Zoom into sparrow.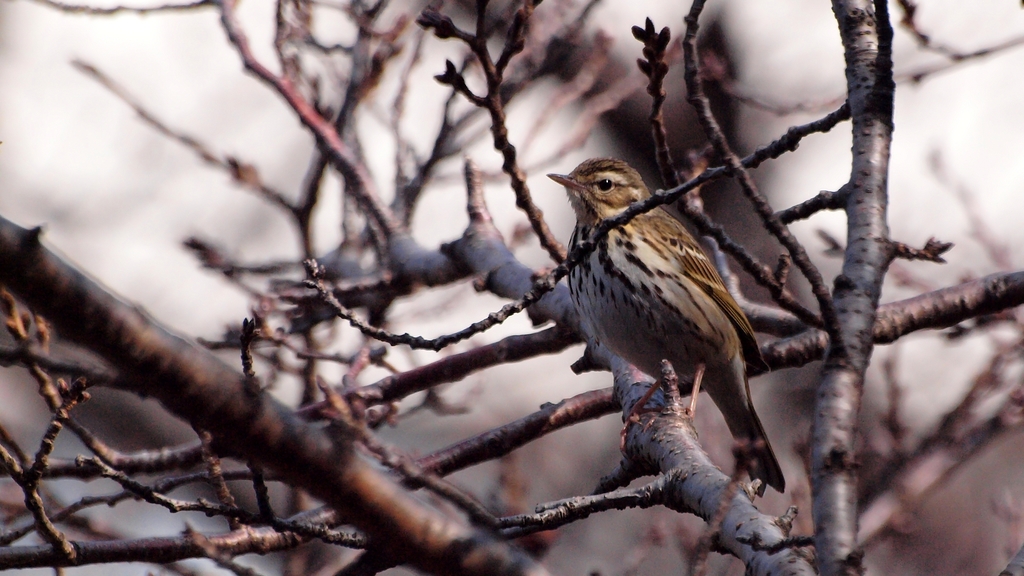
Zoom target: pyautogui.locateOnScreen(548, 157, 799, 493).
